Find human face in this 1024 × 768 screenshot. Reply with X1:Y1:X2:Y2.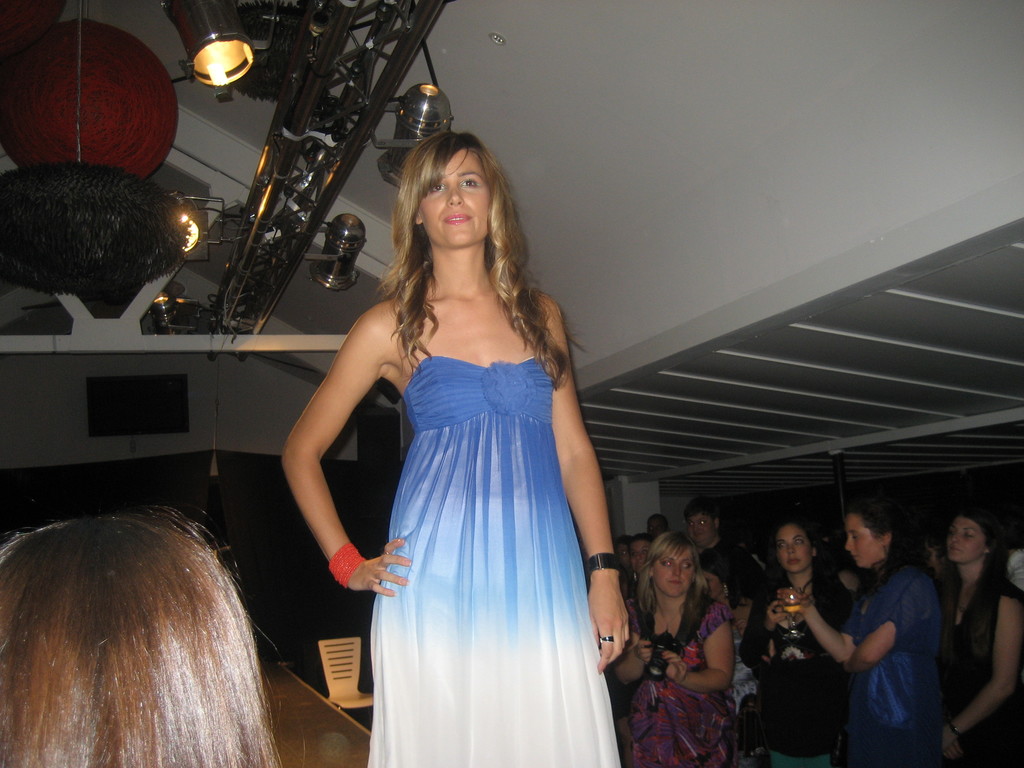
845:519:899:566.
